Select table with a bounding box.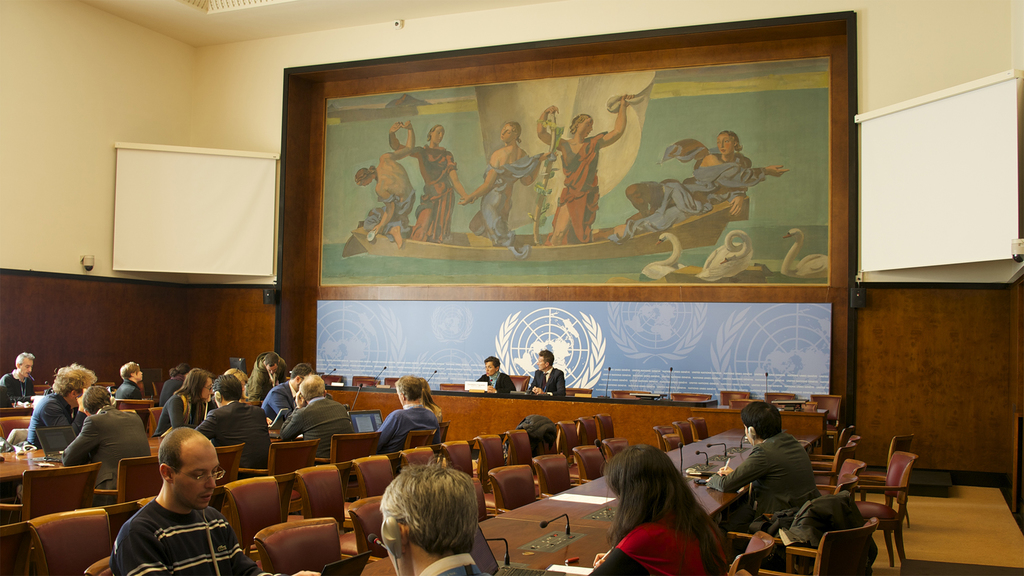
{"left": 337, "top": 427, "right": 814, "bottom": 575}.
